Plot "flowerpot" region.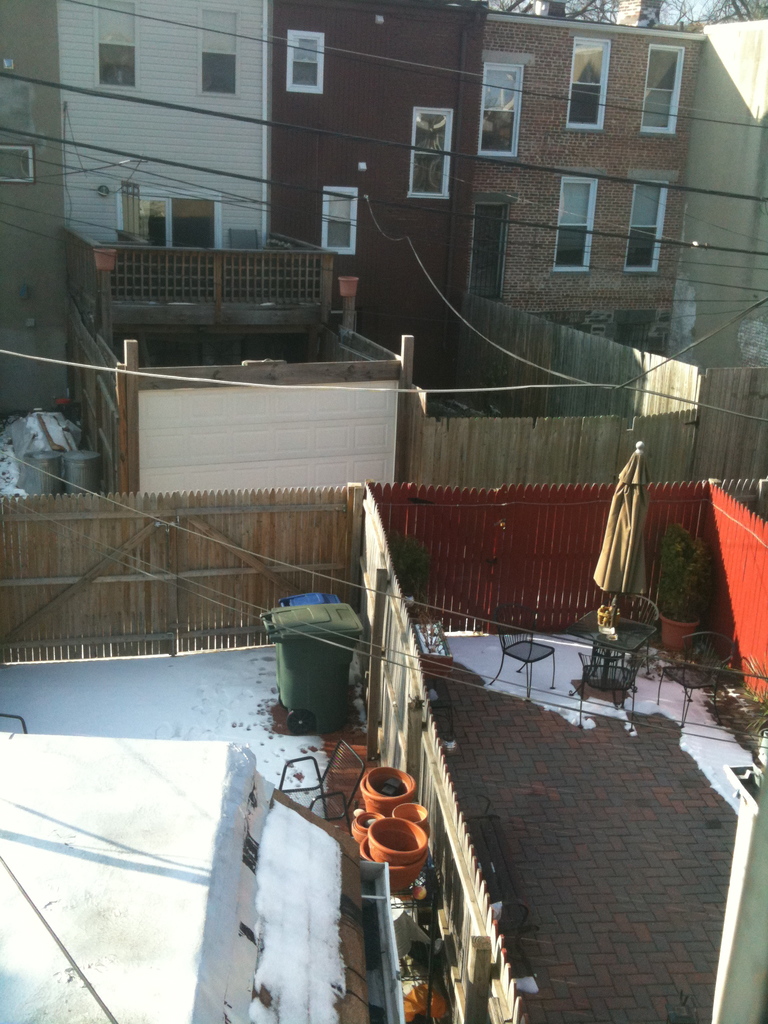
Plotted at rect(408, 614, 453, 671).
